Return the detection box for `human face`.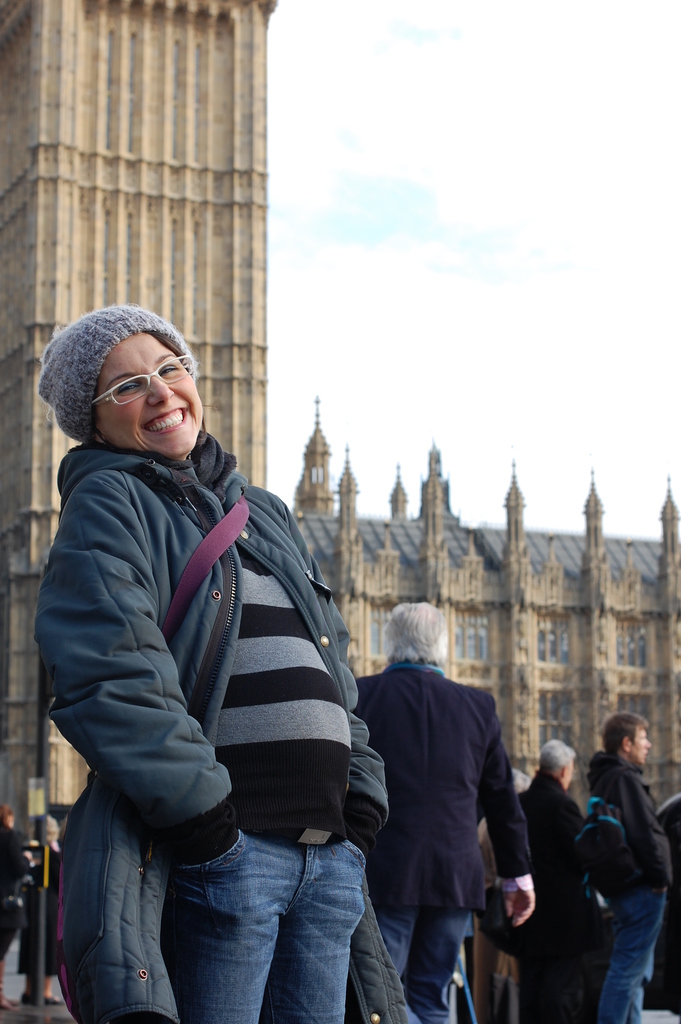
bbox=(557, 758, 573, 792).
